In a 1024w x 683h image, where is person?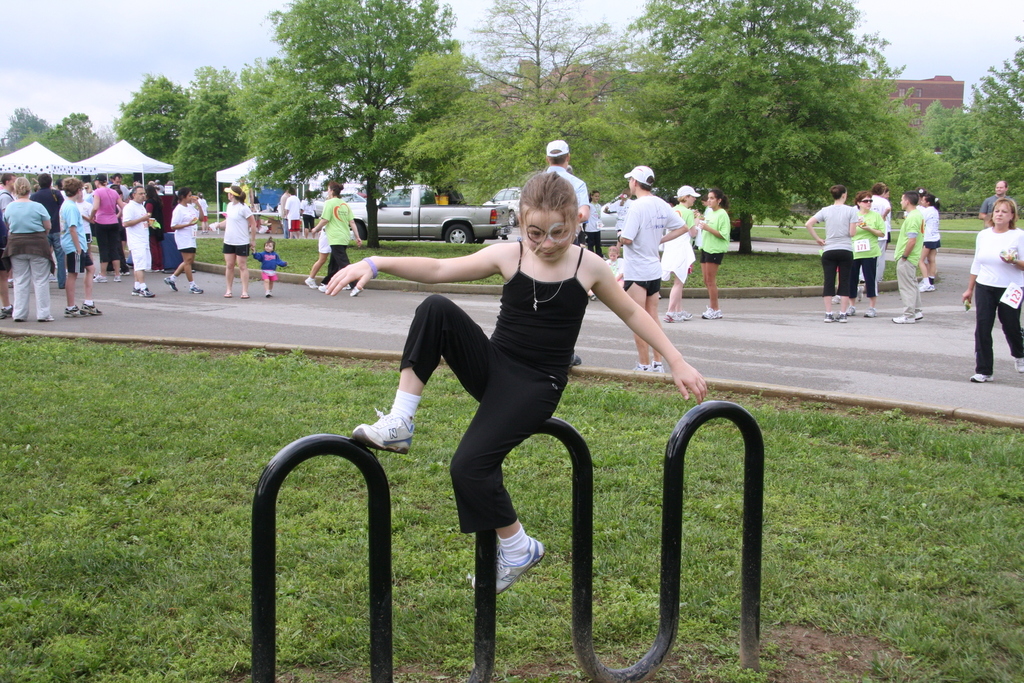
{"left": 249, "top": 237, "right": 291, "bottom": 297}.
